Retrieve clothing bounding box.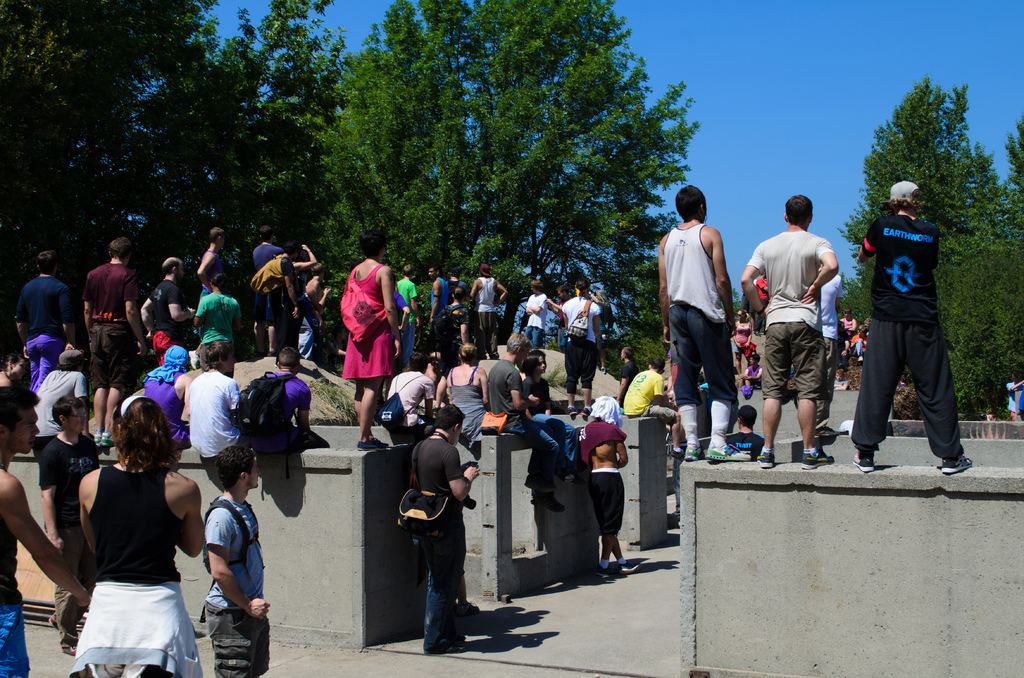
Bounding box: x1=186, y1=369, x2=246, y2=461.
